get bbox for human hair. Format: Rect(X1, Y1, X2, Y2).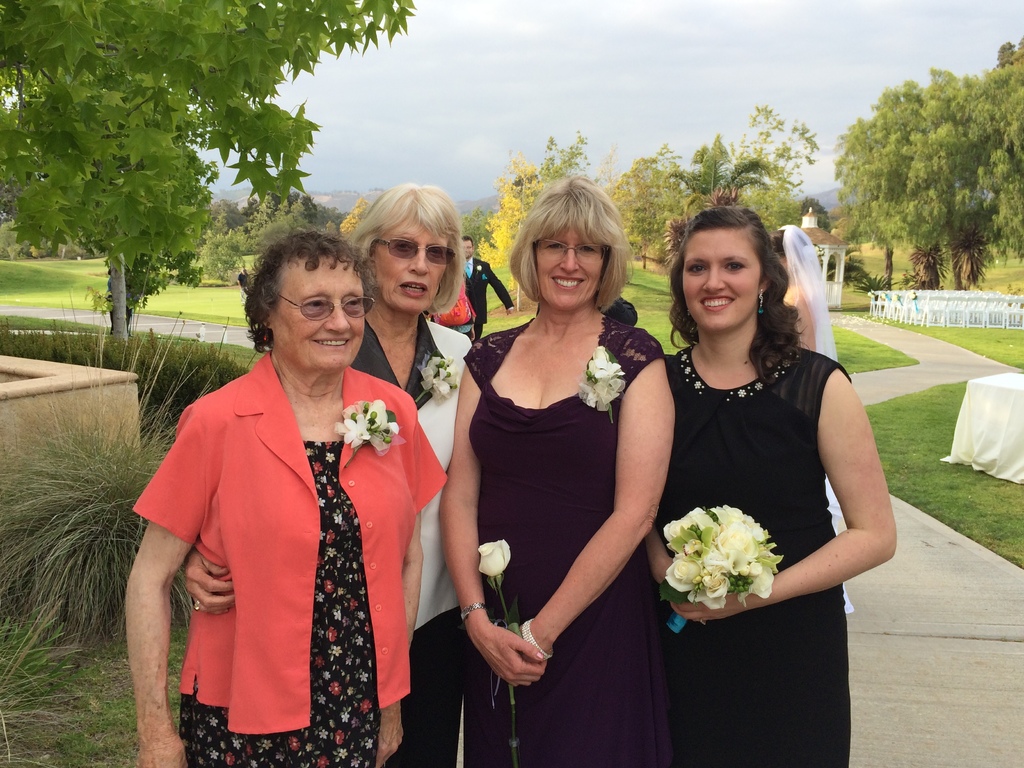
Rect(244, 225, 372, 351).
